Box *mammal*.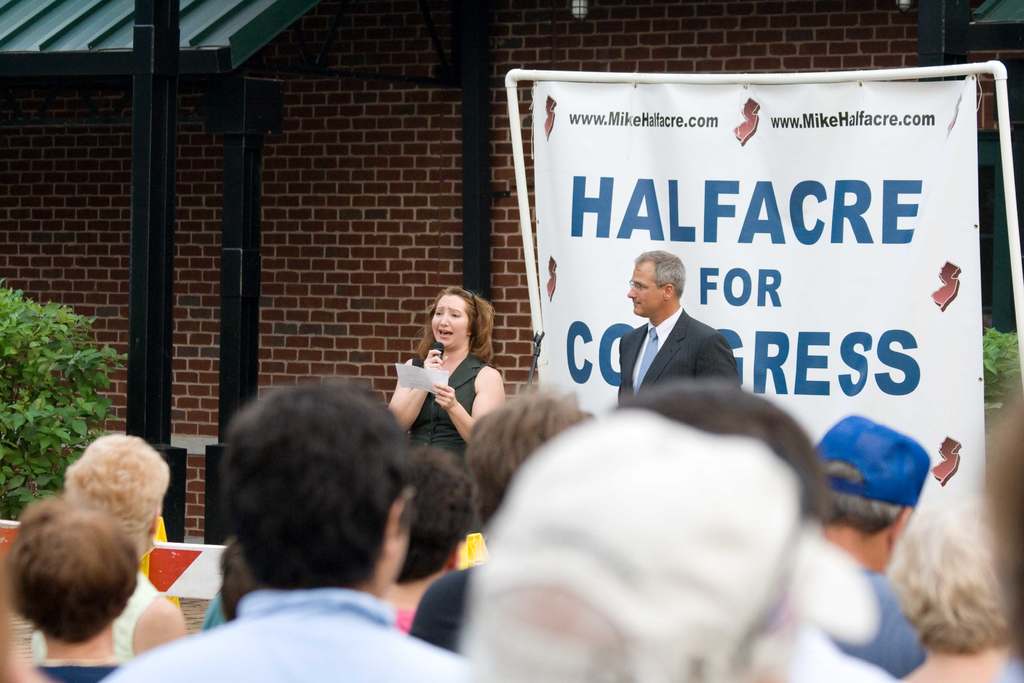
l=615, t=375, r=892, b=681.
